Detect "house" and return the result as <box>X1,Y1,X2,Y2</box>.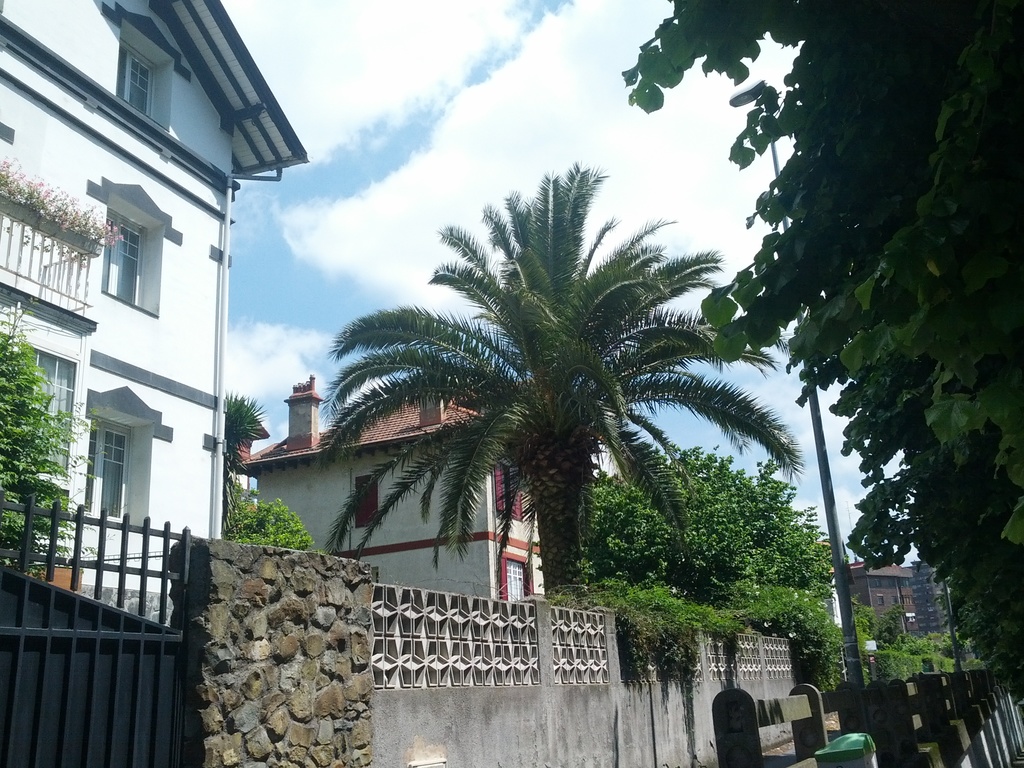
<box>901,550,955,643</box>.
